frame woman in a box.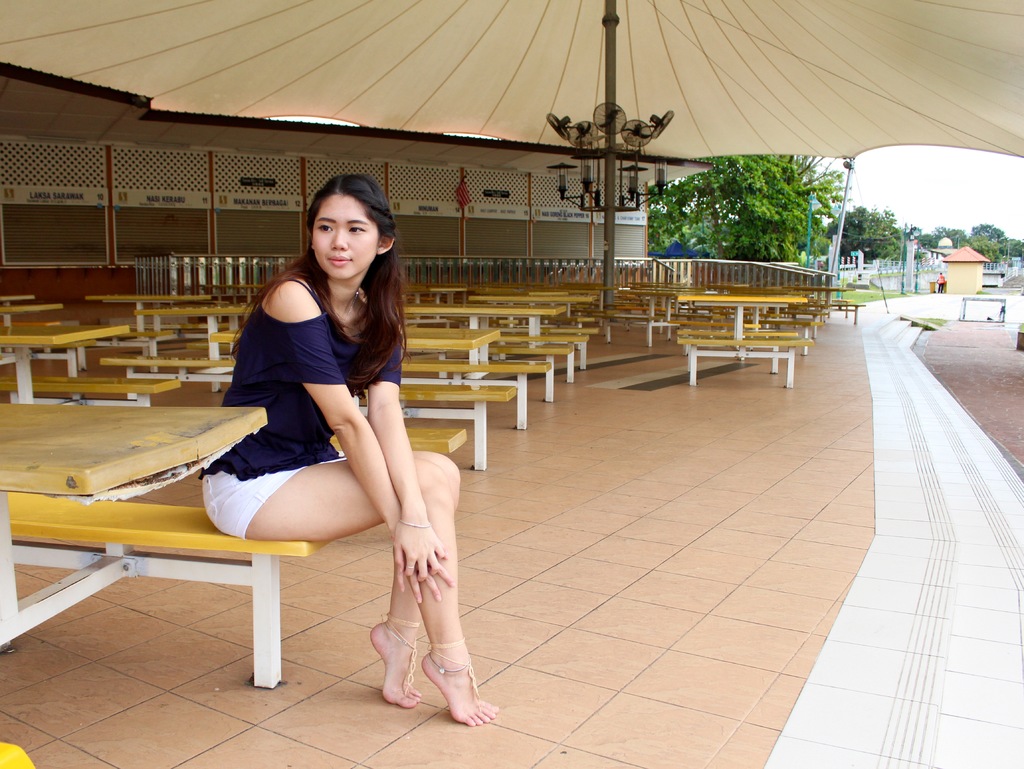
Rect(197, 168, 451, 738).
